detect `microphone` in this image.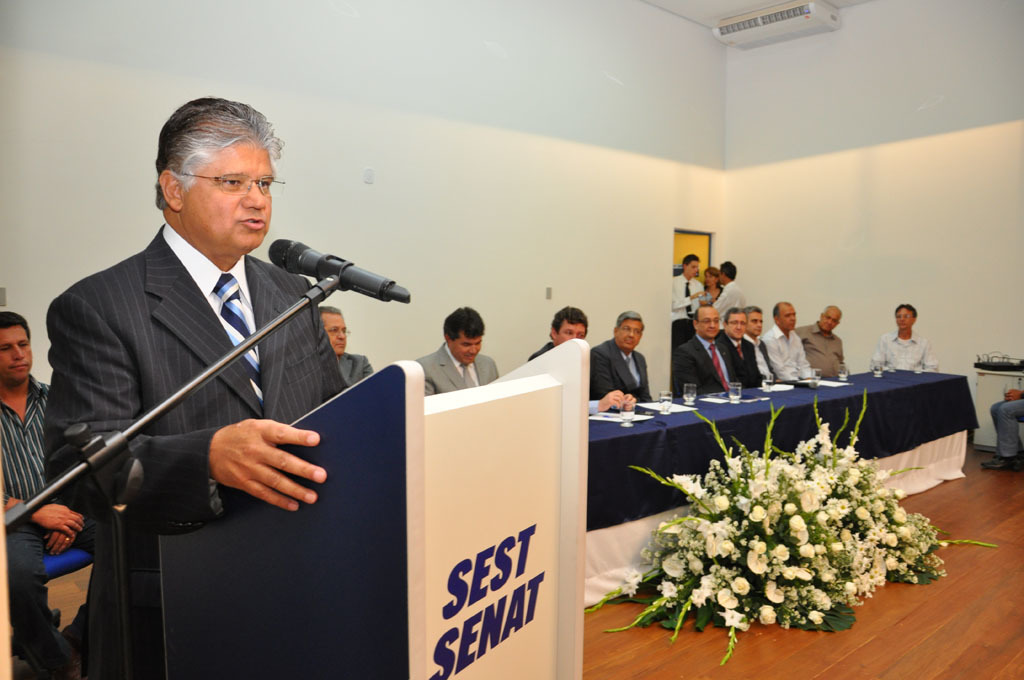
Detection: left=251, top=239, right=405, bottom=324.
